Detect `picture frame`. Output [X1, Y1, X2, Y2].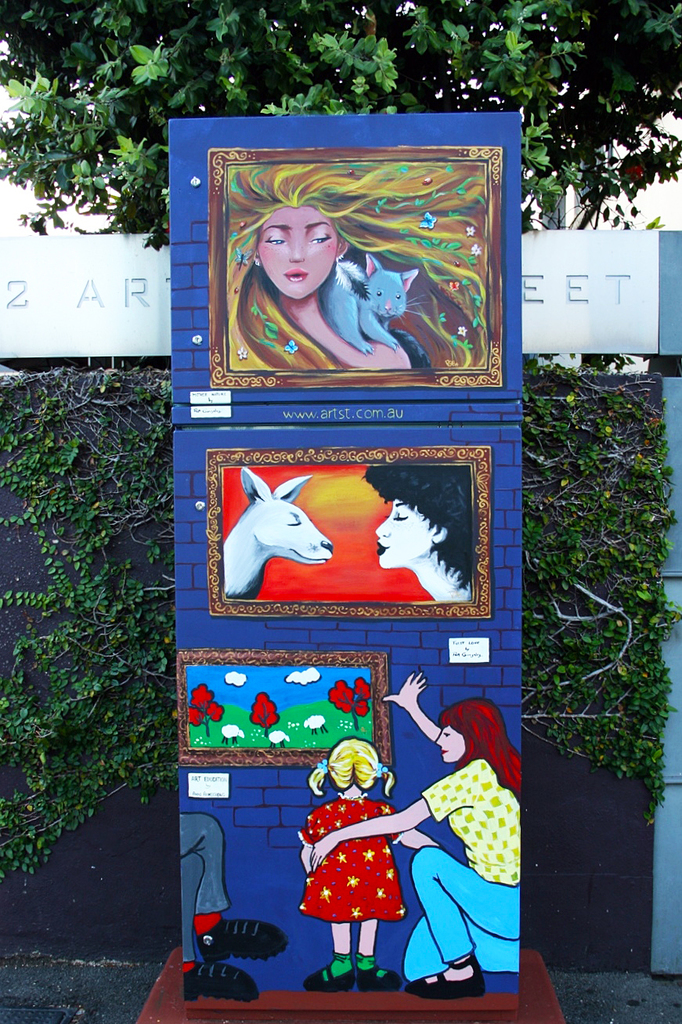
[175, 653, 392, 767].
